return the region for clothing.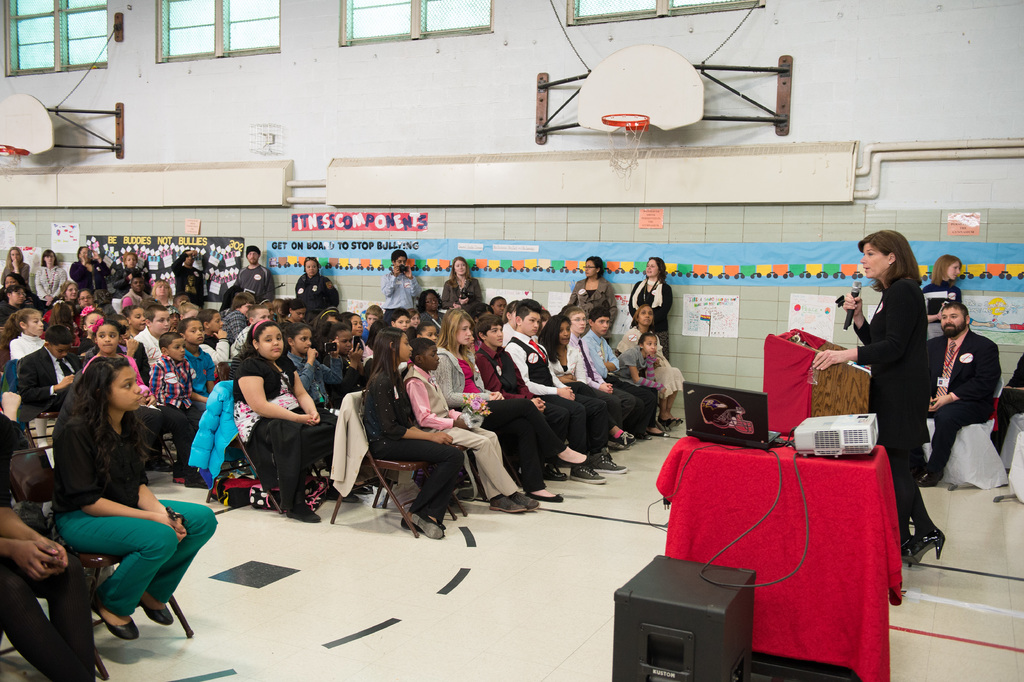
[left=171, top=251, right=207, bottom=309].
